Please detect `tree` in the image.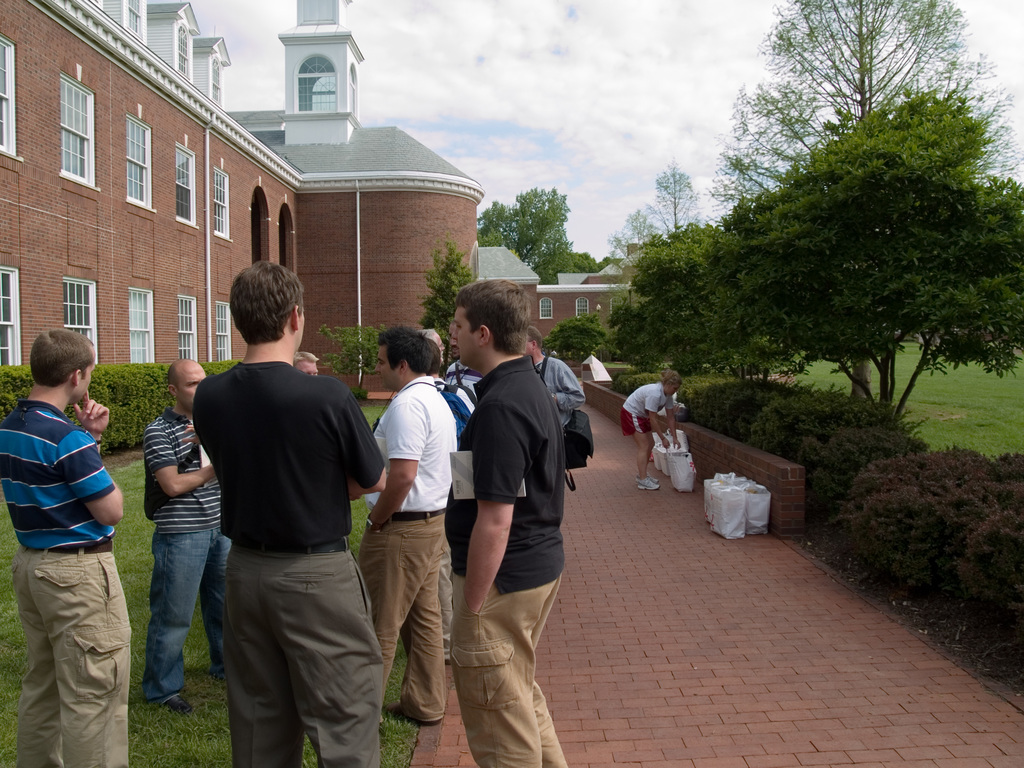
box(414, 239, 474, 349).
